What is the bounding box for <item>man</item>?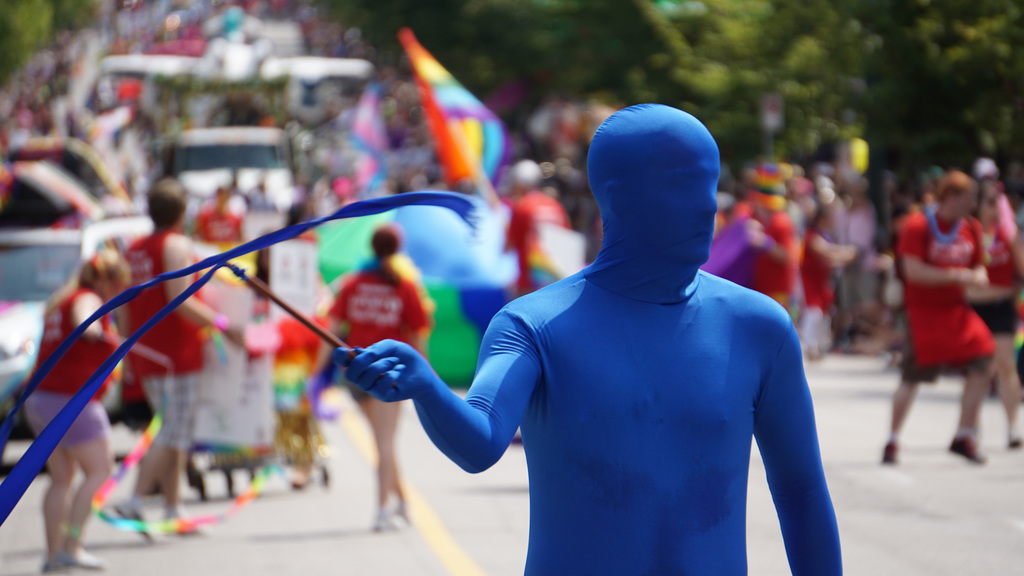
bbox=[104, 177, 236, 529].
